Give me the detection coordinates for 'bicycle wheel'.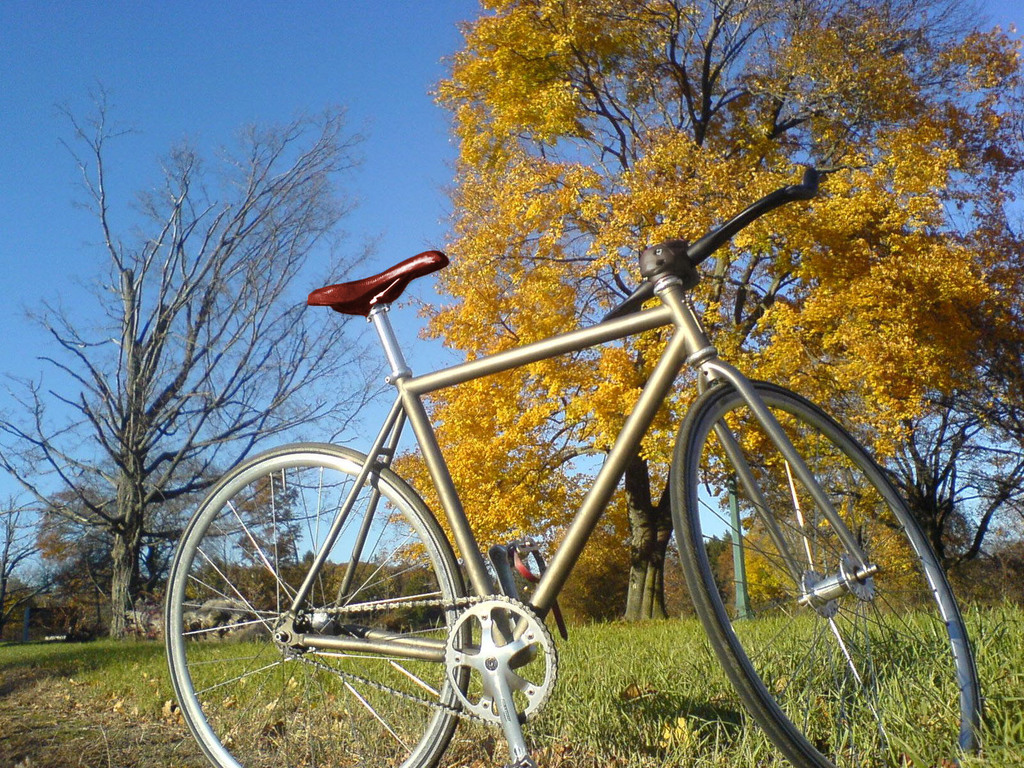
Rect(162, 440, 507, 758).
